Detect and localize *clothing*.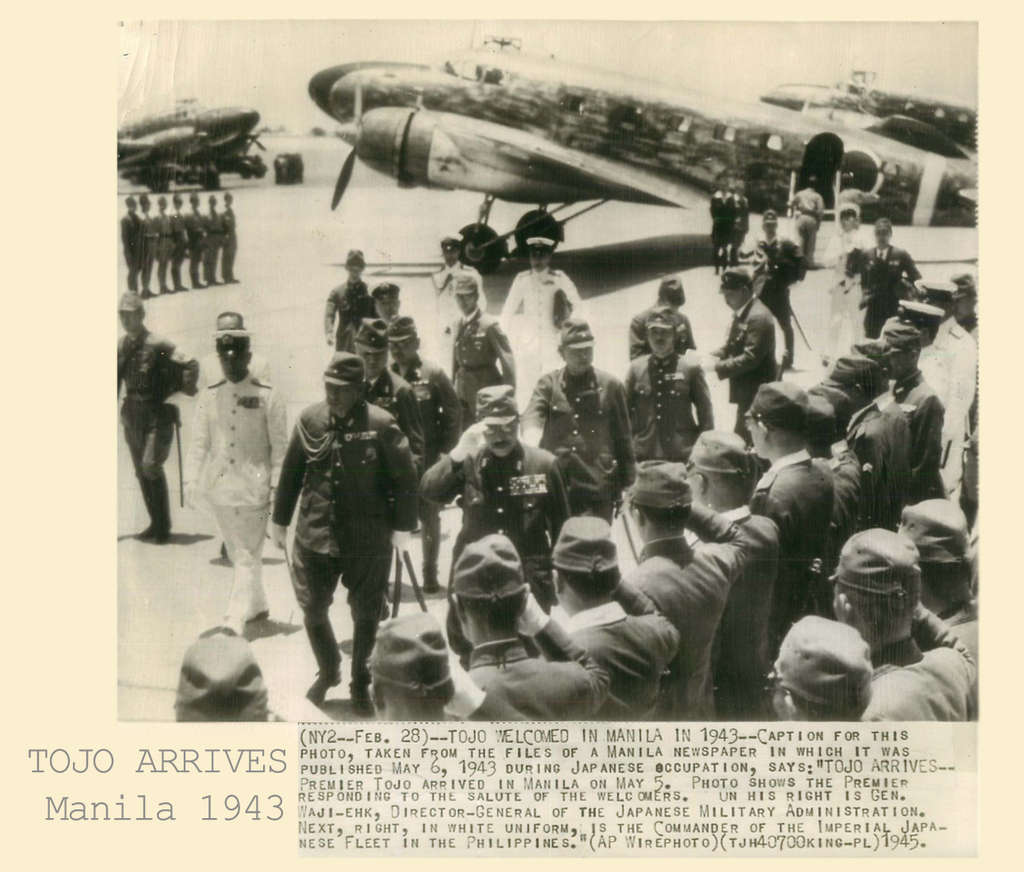
Localized at (377,679,525,724).
